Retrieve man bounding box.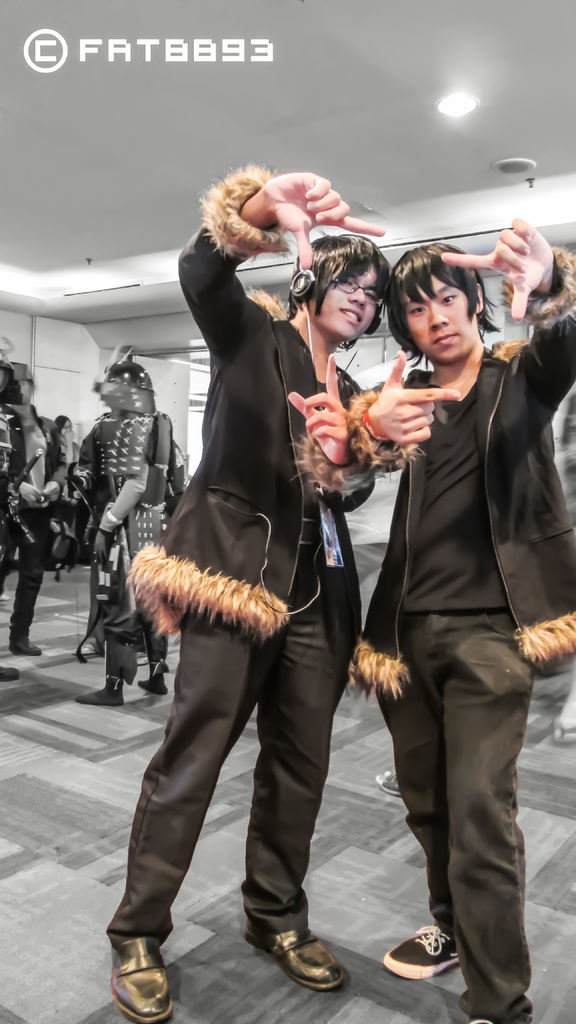
Bounding box: x1=352, y1=212, x2=575, y2=1023.
